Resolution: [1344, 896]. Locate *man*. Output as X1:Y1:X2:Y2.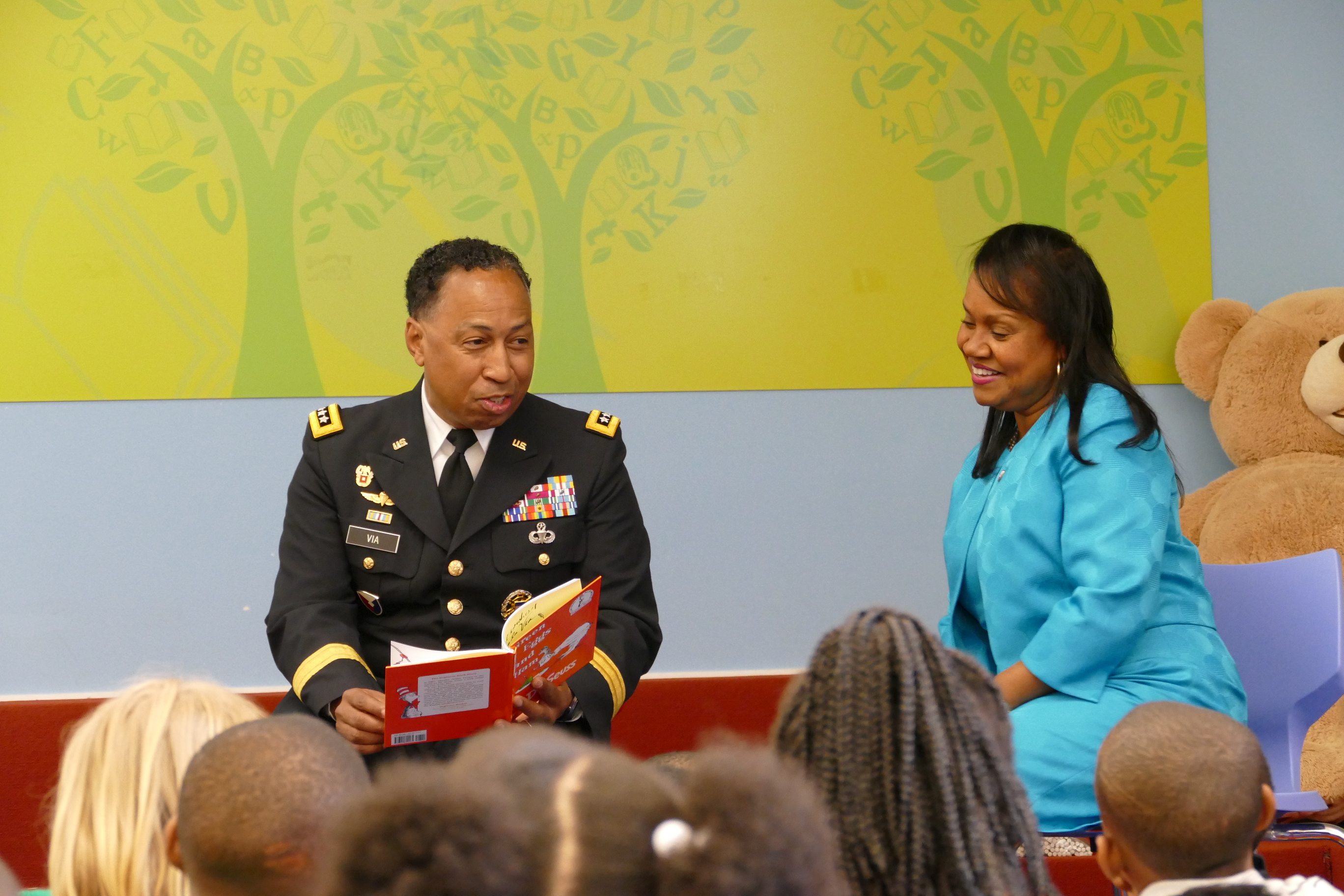
79:351:184:439.
